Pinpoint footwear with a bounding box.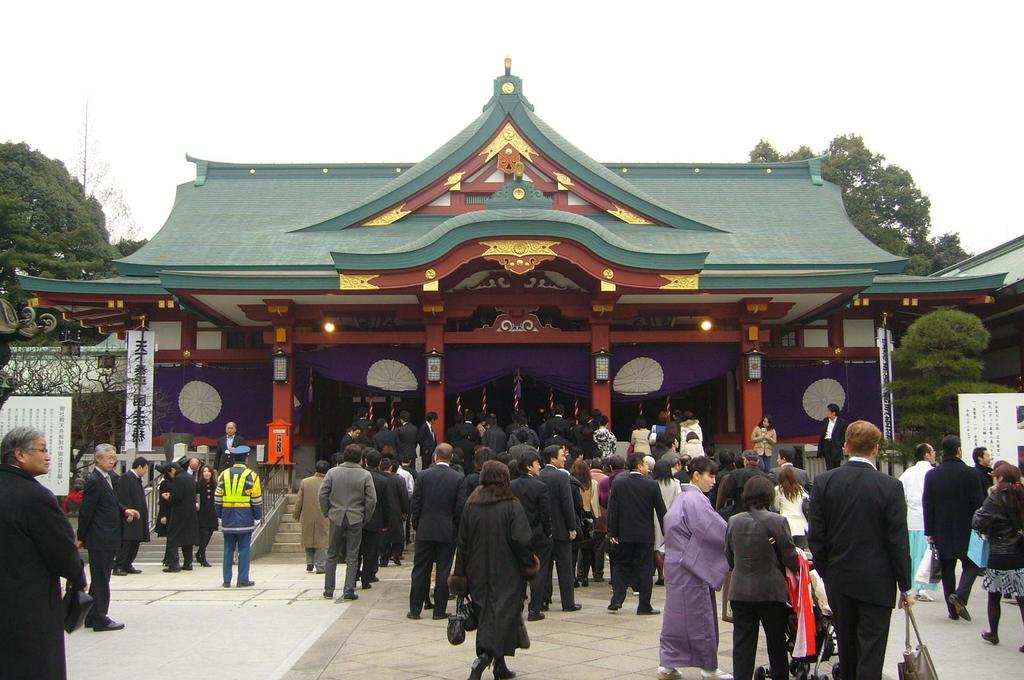
crop(947, 594, 971, 621).
